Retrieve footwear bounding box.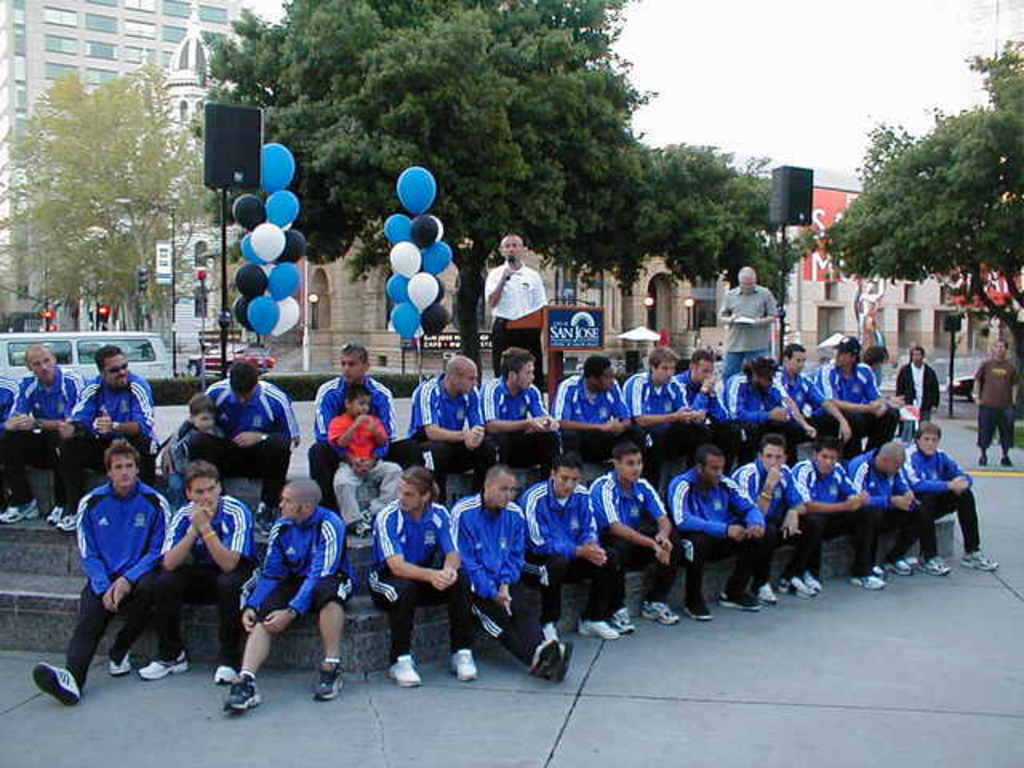
Bounding box: bbox=(888, 557, 914, 573).
